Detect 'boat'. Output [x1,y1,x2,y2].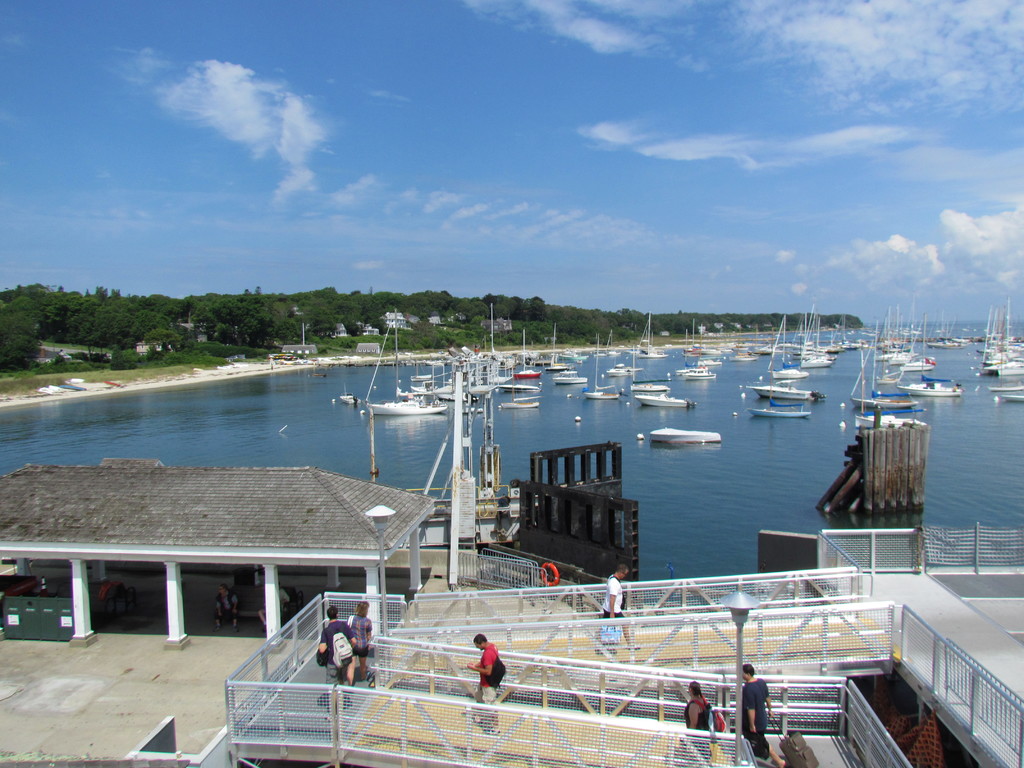
[744,406,812,421].
